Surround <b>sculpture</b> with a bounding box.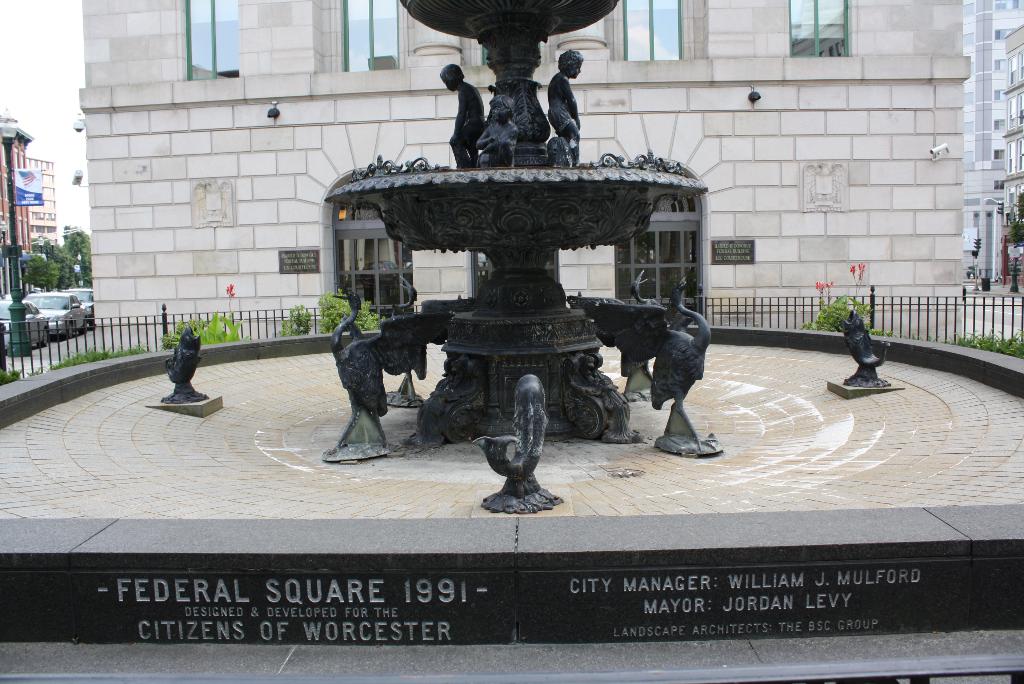
x1=627, y1=271, x2=668, y2=402.
